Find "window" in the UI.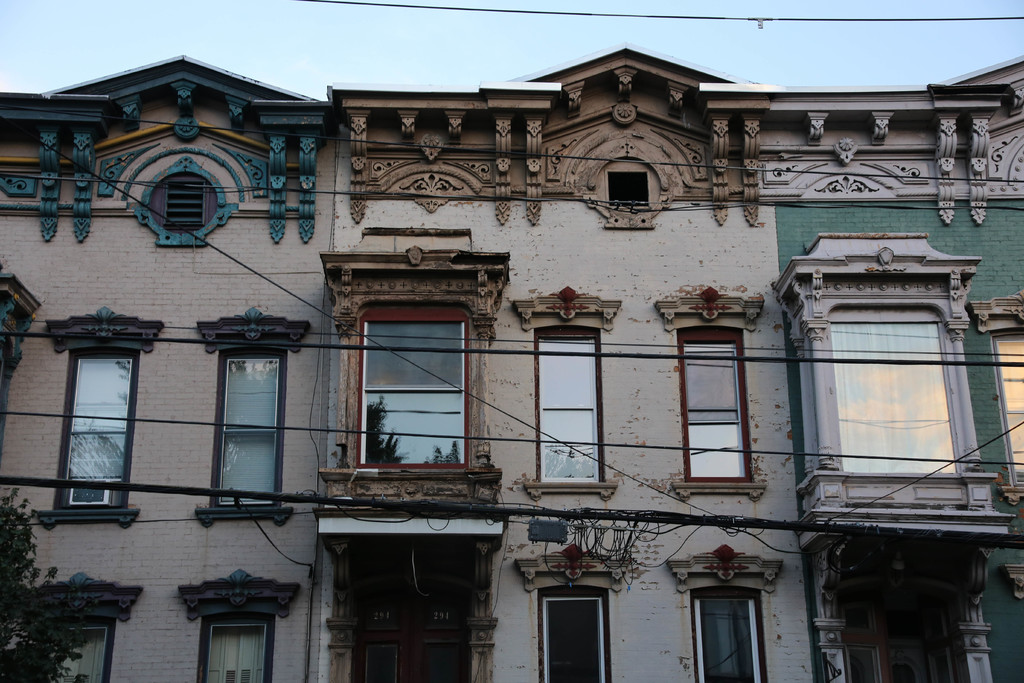
UI element at x1=693, y1=585, x2=772, y2=682.
